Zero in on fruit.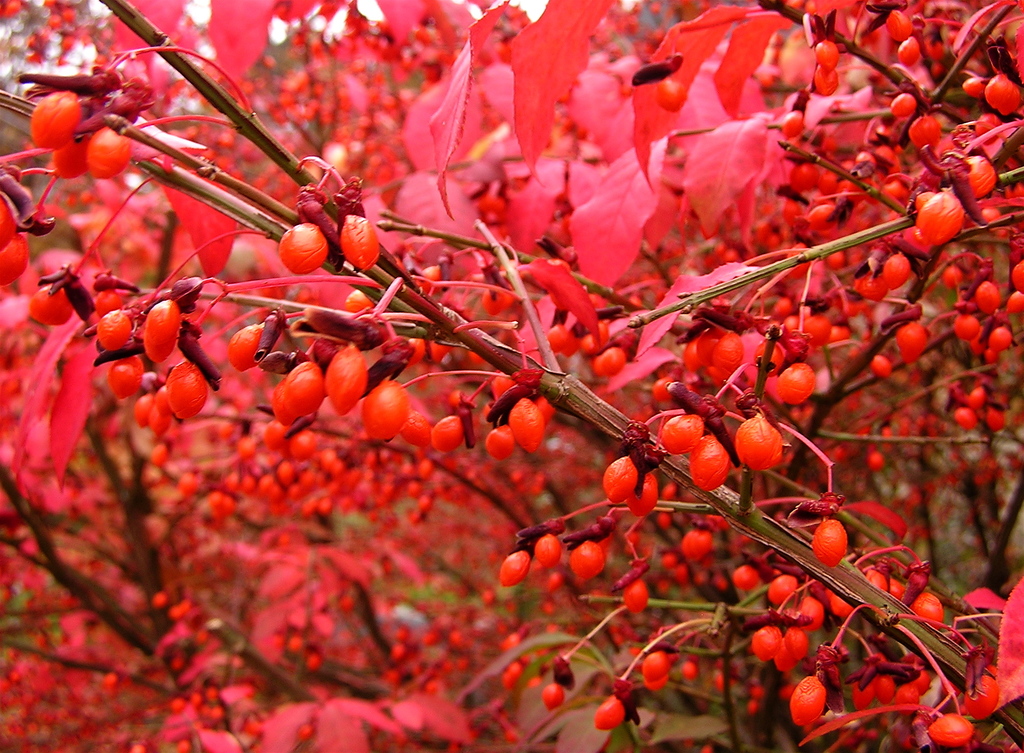
Zeroed in: rect(950, 404, 979, 434).
